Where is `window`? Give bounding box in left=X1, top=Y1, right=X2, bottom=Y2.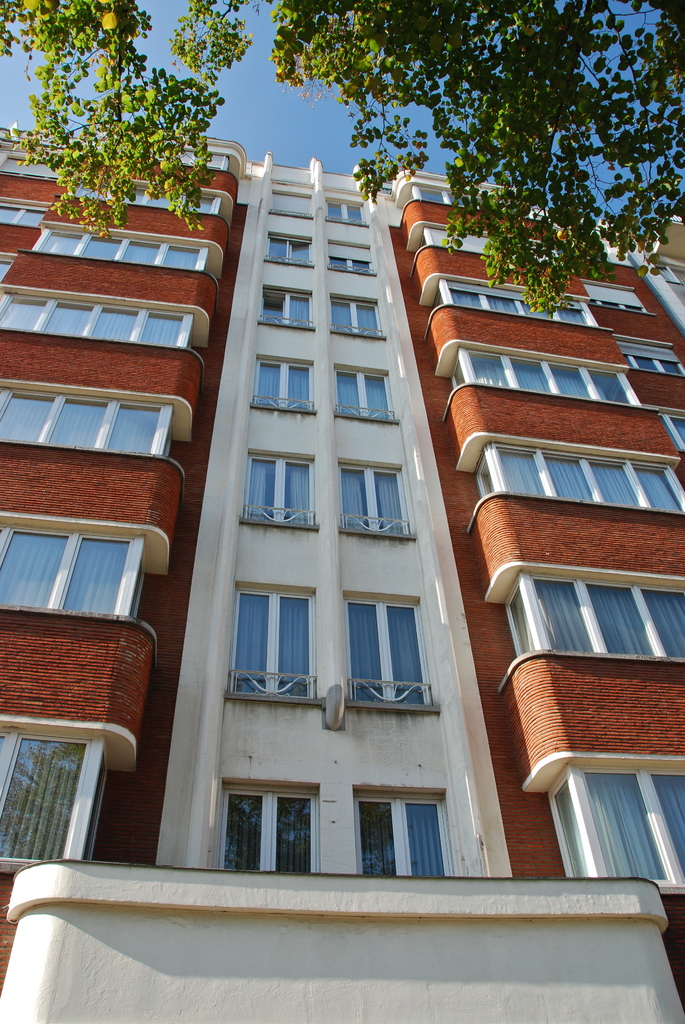
left=461, top=342, right=642, bottom=410.
